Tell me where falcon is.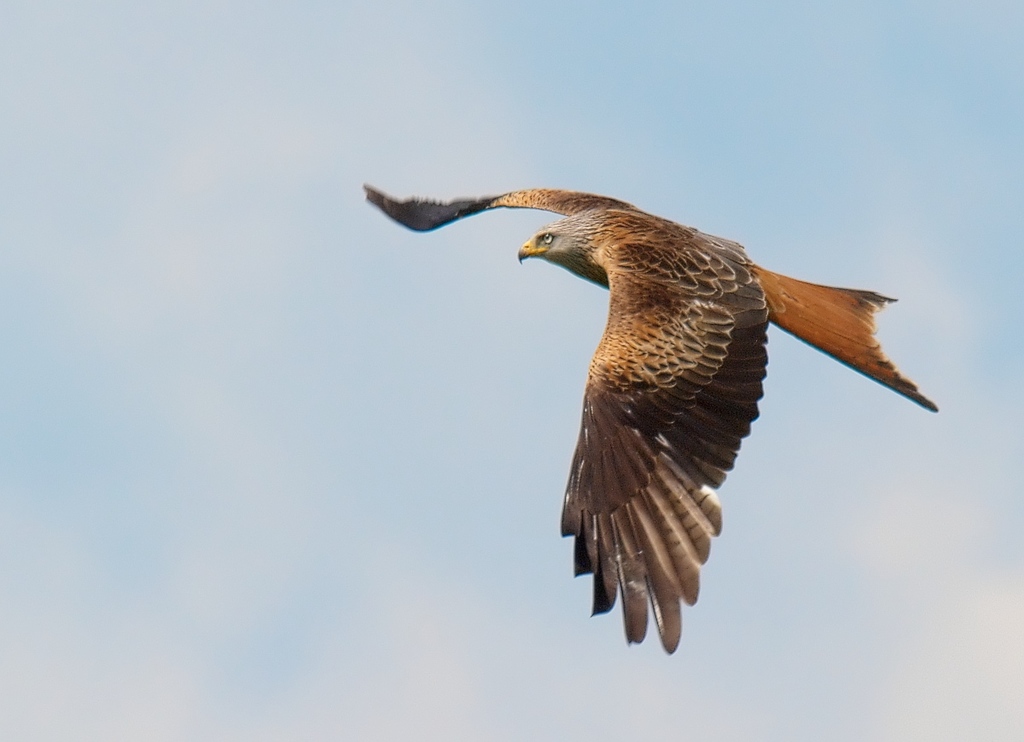
falcon is at {"left": 358, "top": 171, "right": 937, "bottom": 651}.
